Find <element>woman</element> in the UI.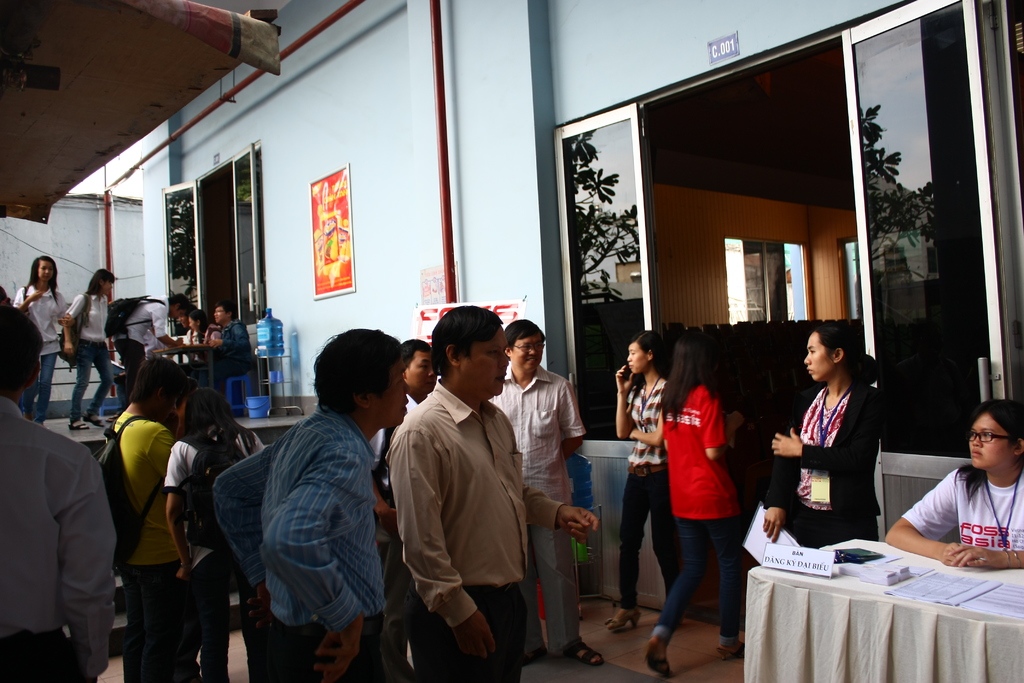
UI element at [left=783, top=327, right=904, bottom=568].
